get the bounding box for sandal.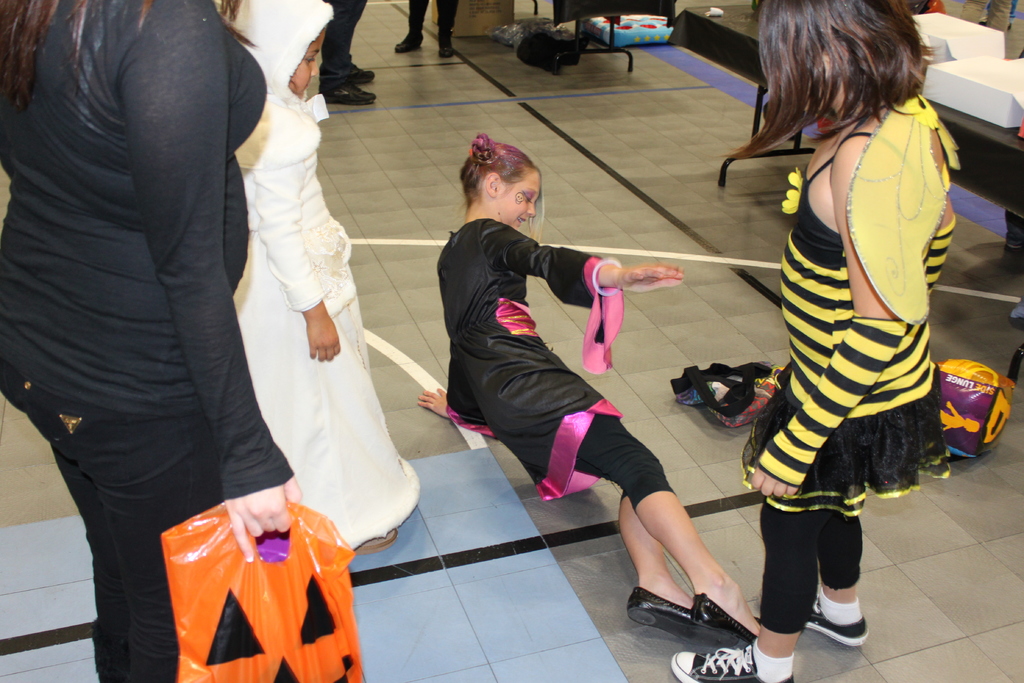
<box>350,525,400,556</box>.
